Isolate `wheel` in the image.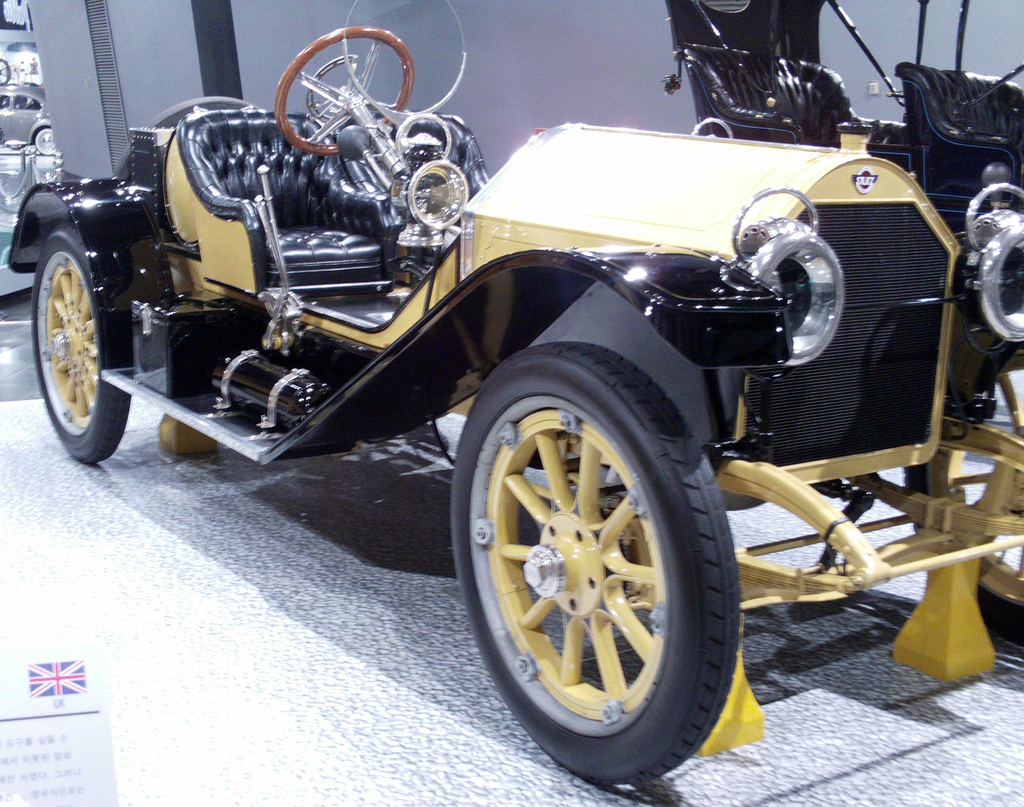
Isolated region: (34, 125, 55, 156).
